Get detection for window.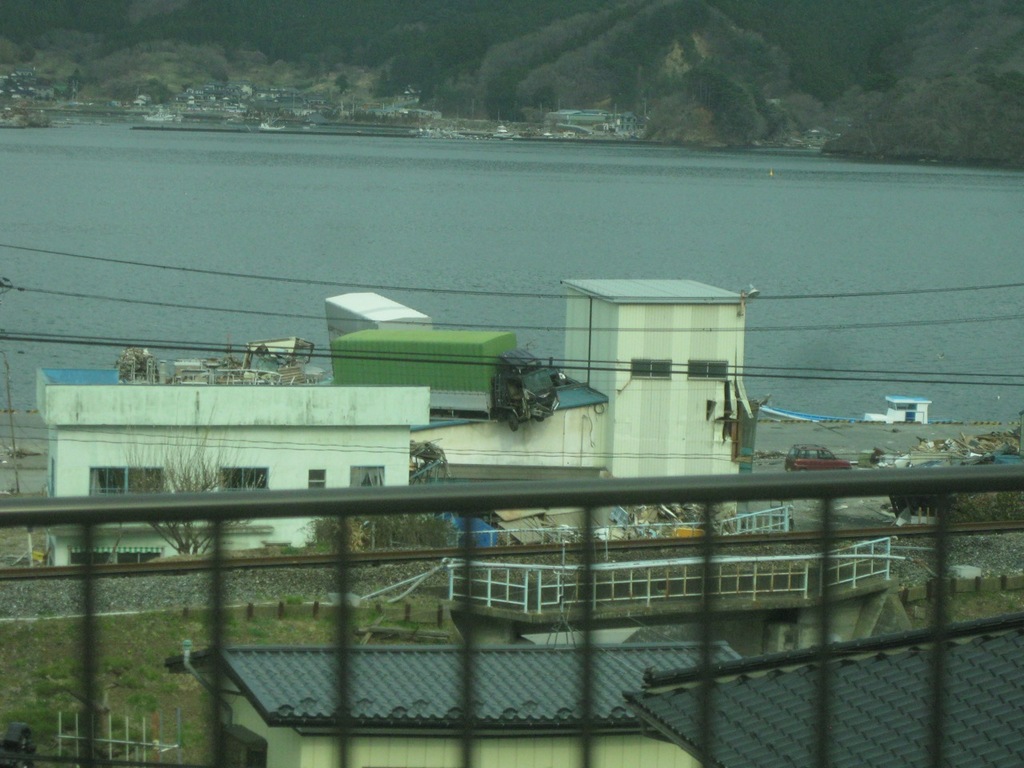
Detection: [95,463,169,518].
